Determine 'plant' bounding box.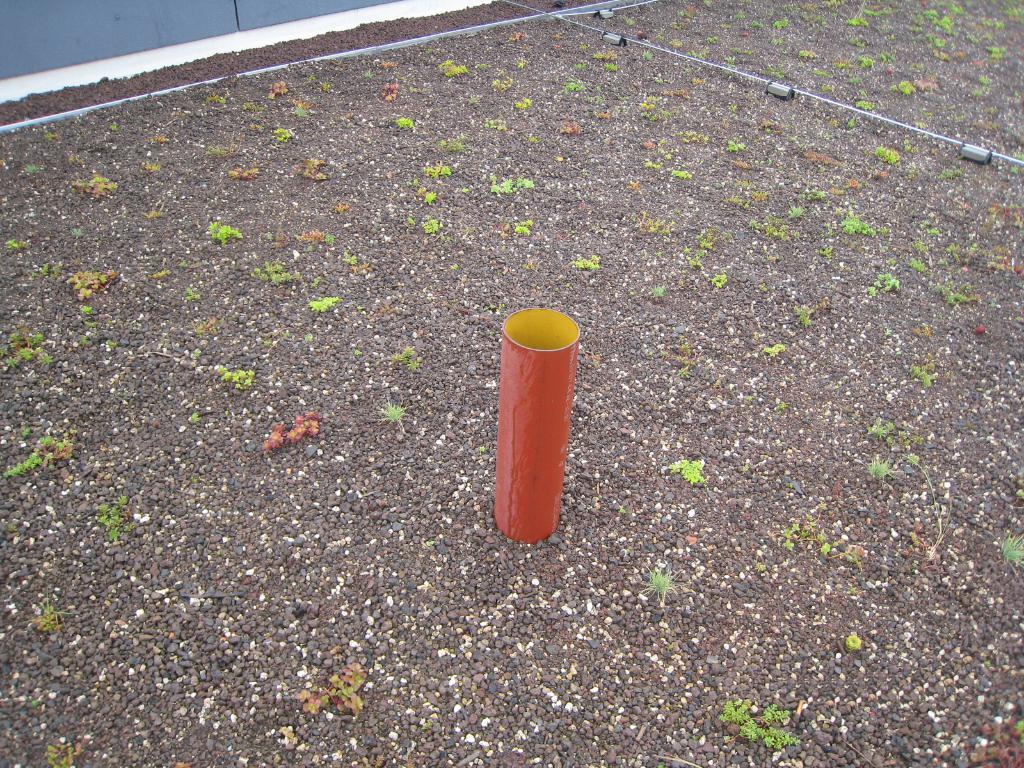
Determined: <bbox>379, 400, 408, 435</bbox>.
